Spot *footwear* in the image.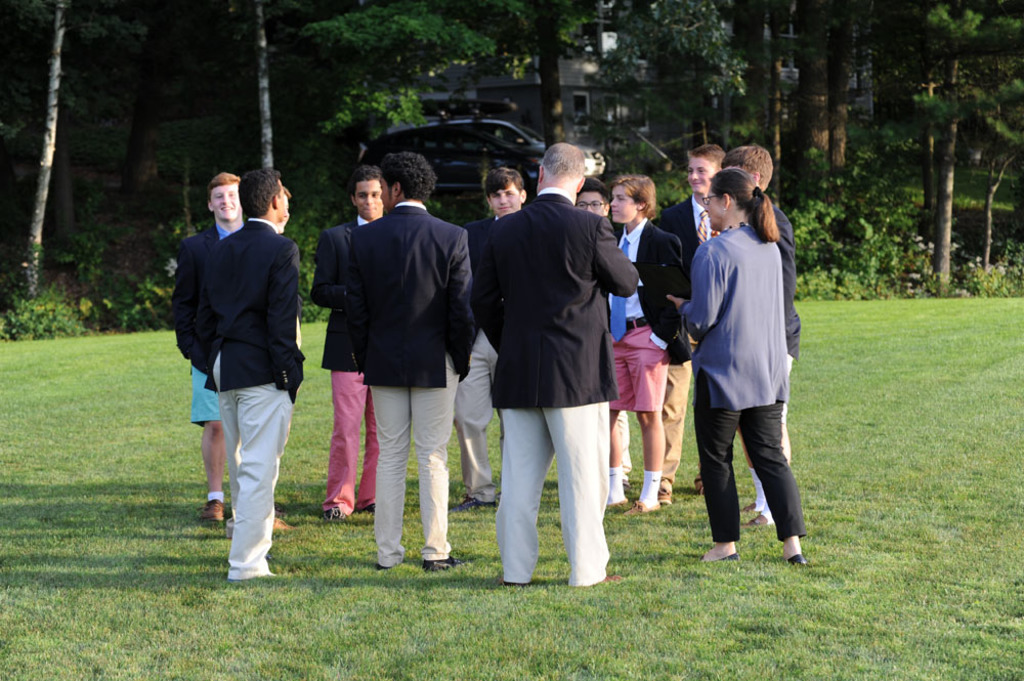
*footwear* found at pyautogui.locateOnScreen(740, 498, 758, 515).
